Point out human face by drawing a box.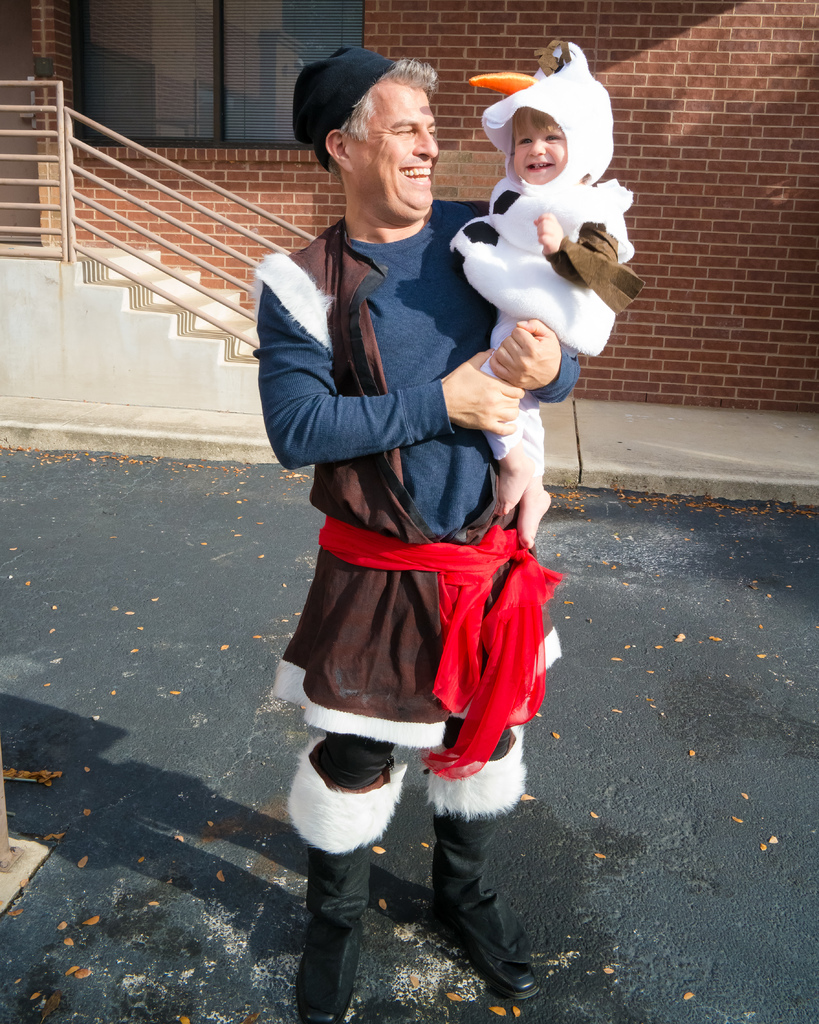
(left=346, top=83, right=433, bottom=226).
